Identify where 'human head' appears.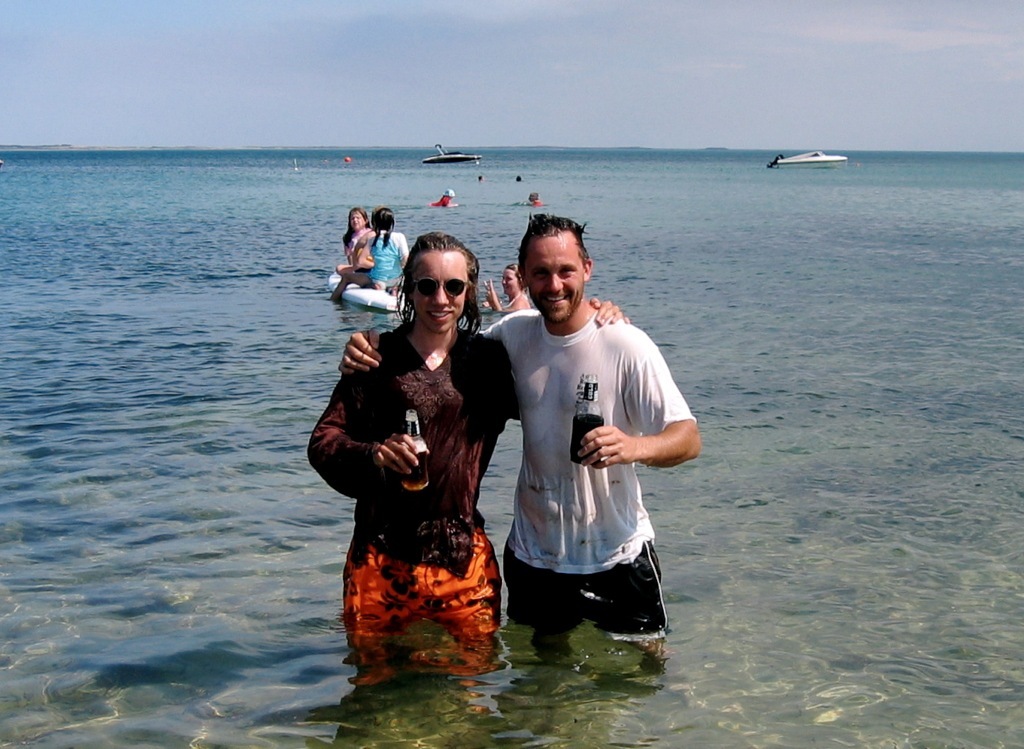
Appears at [left=349, top=209, right=368, bottom=230].
